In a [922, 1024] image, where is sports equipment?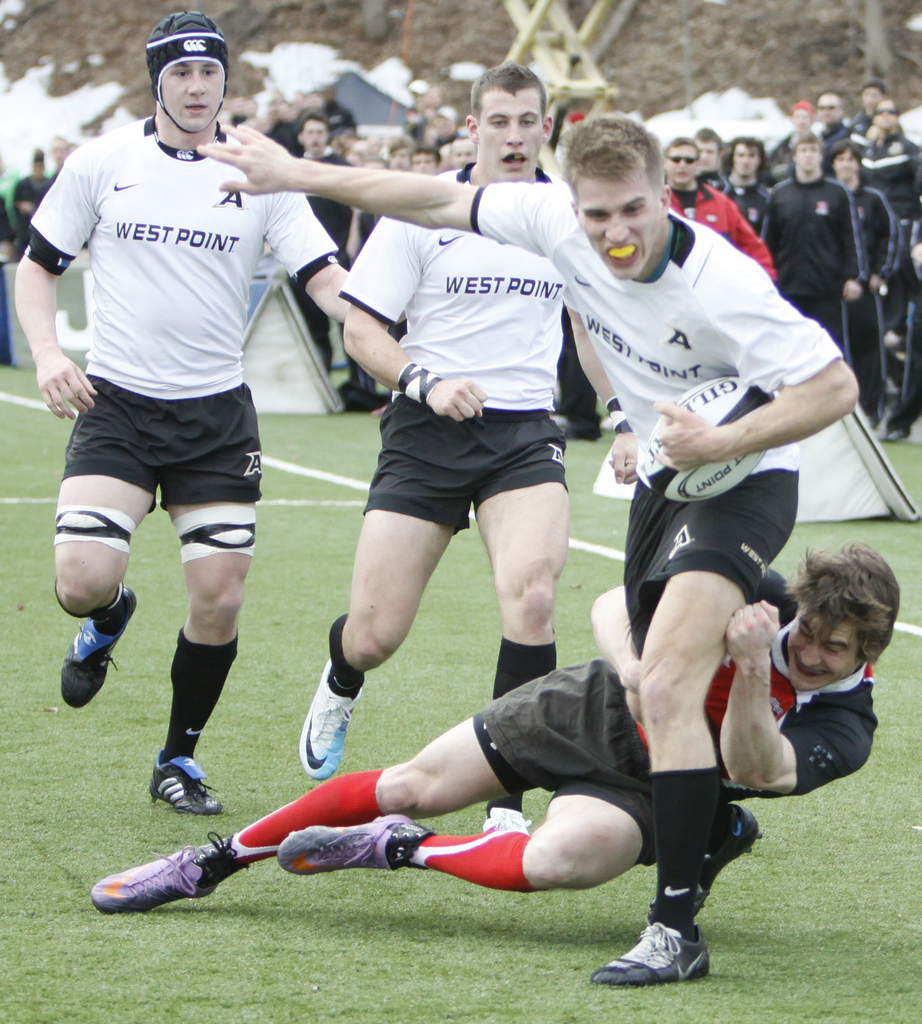
bbox(559, 416, 595, 445).
